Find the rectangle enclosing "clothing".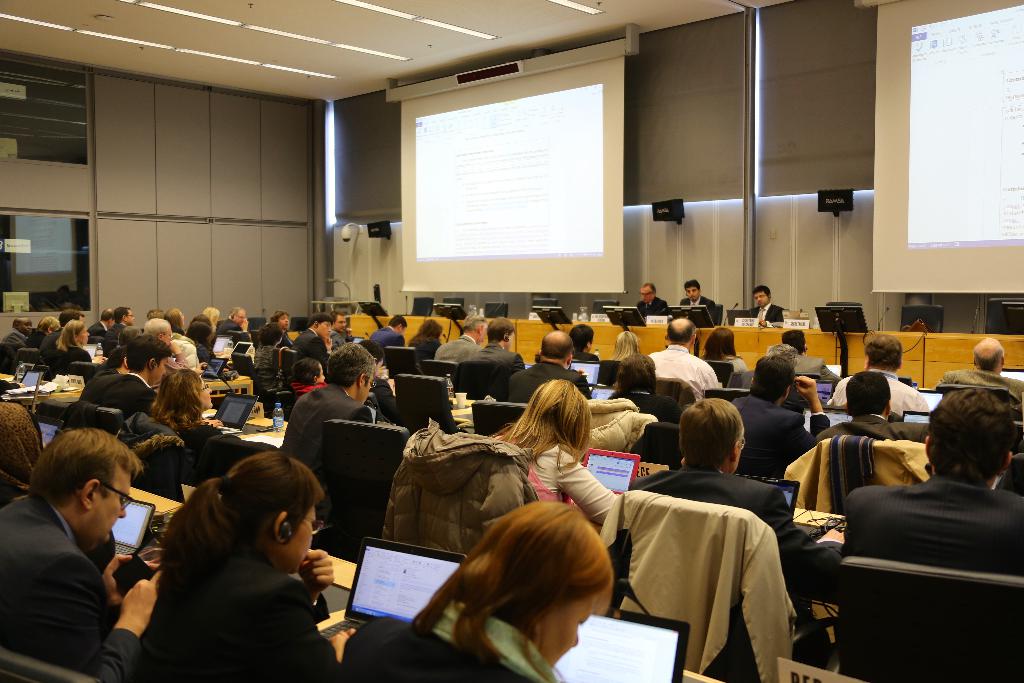
select_region(3, 333, 26, 369).
